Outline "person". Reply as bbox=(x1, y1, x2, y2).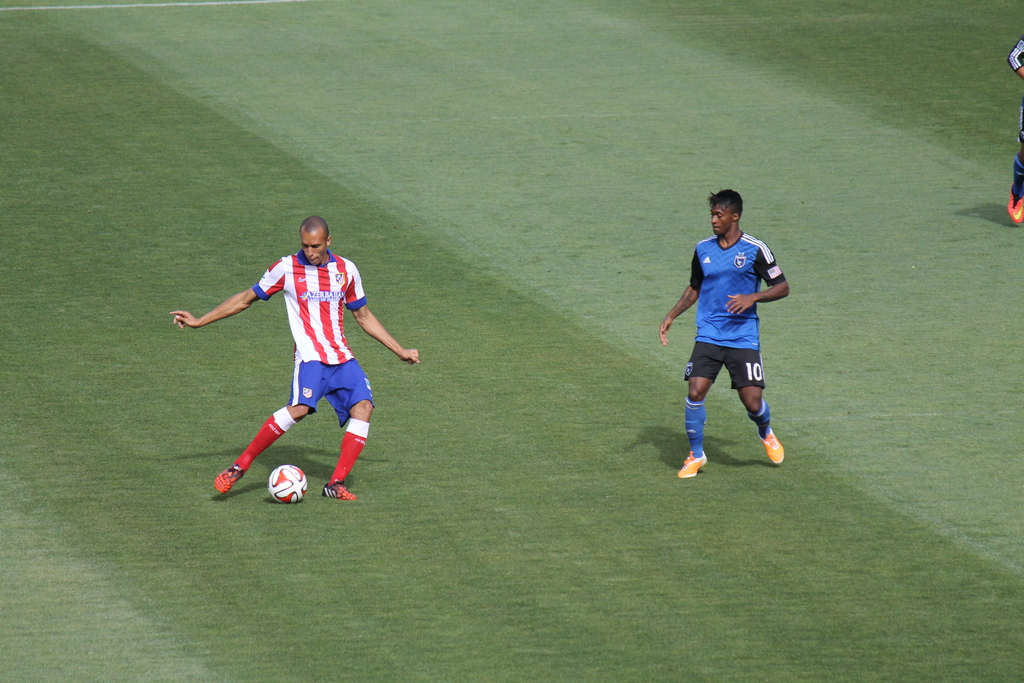
bbox=(179, 215, 419, 499).
